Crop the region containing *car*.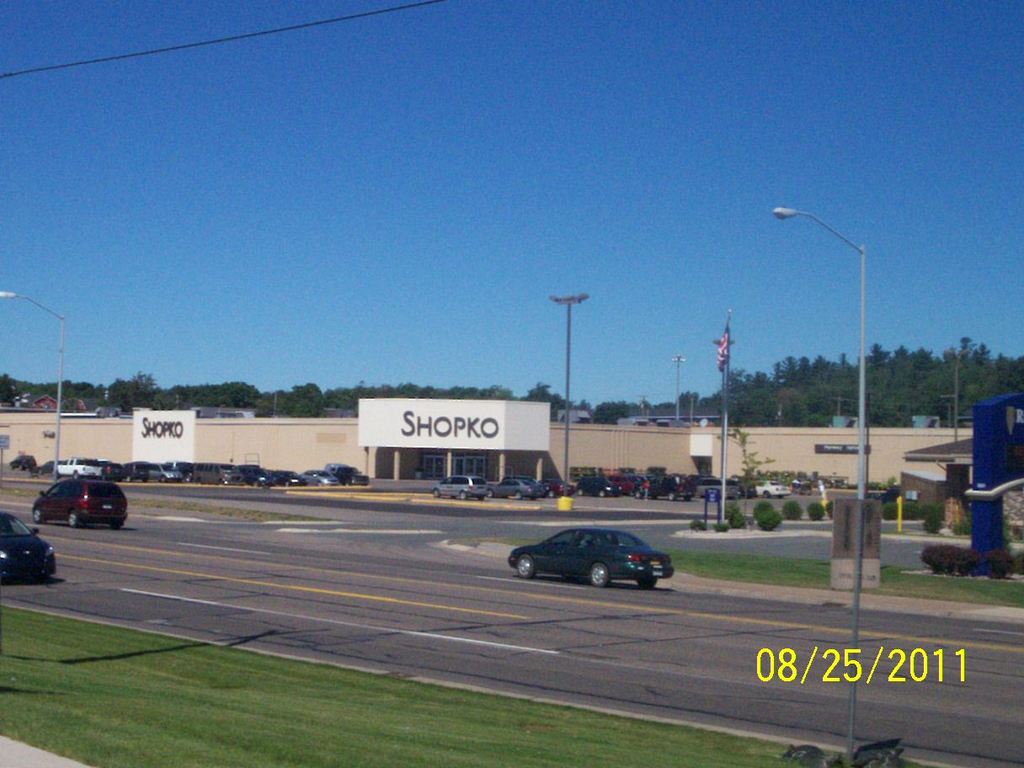
Crop region: bbox(0, 509, 61, 586).
